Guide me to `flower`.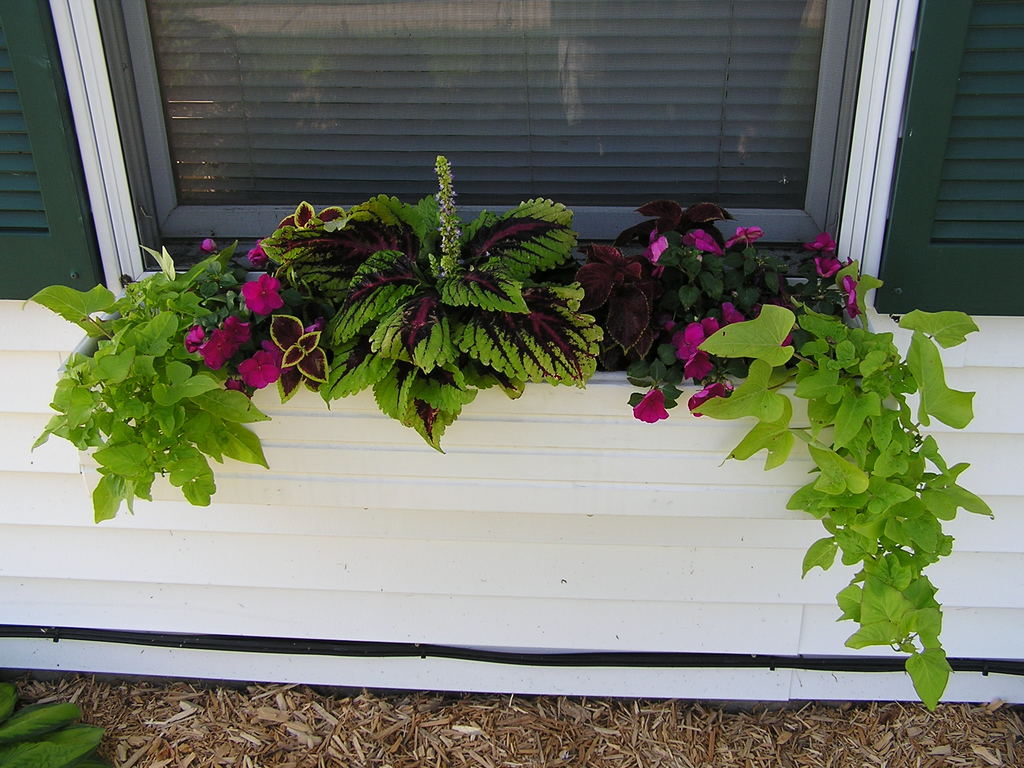
Guidance: [x1=234, y1=351, x2=287, y2=388].
